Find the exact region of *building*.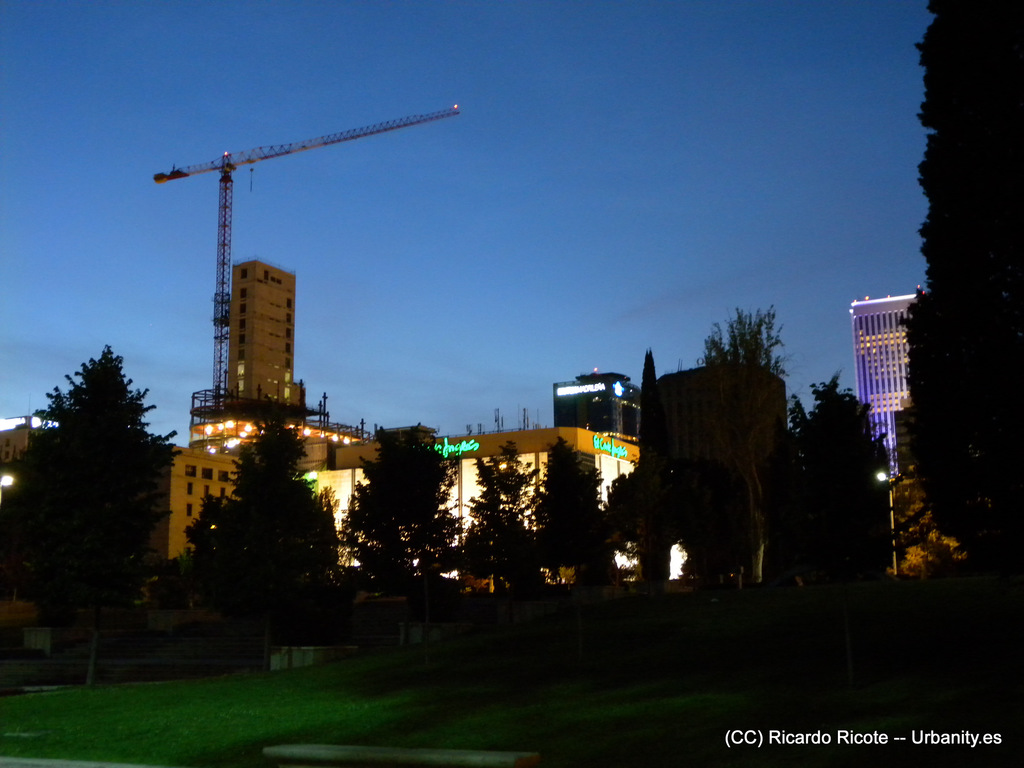
Exact region: [845, 282, 925, 488].
